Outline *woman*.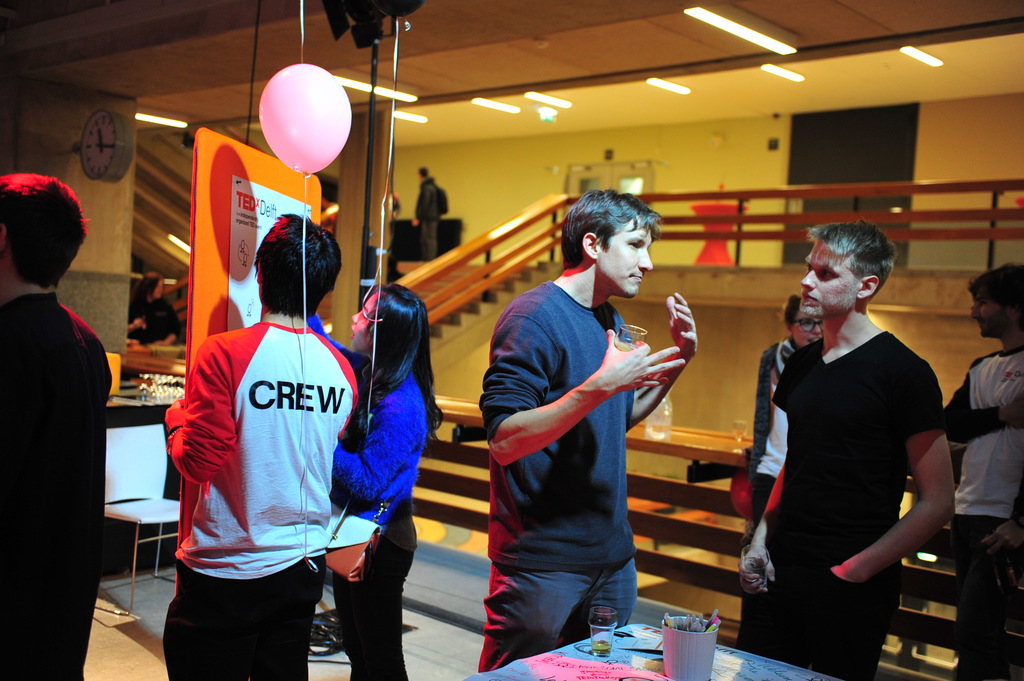
Outline: l=330, t=278, r=448, b=680.
